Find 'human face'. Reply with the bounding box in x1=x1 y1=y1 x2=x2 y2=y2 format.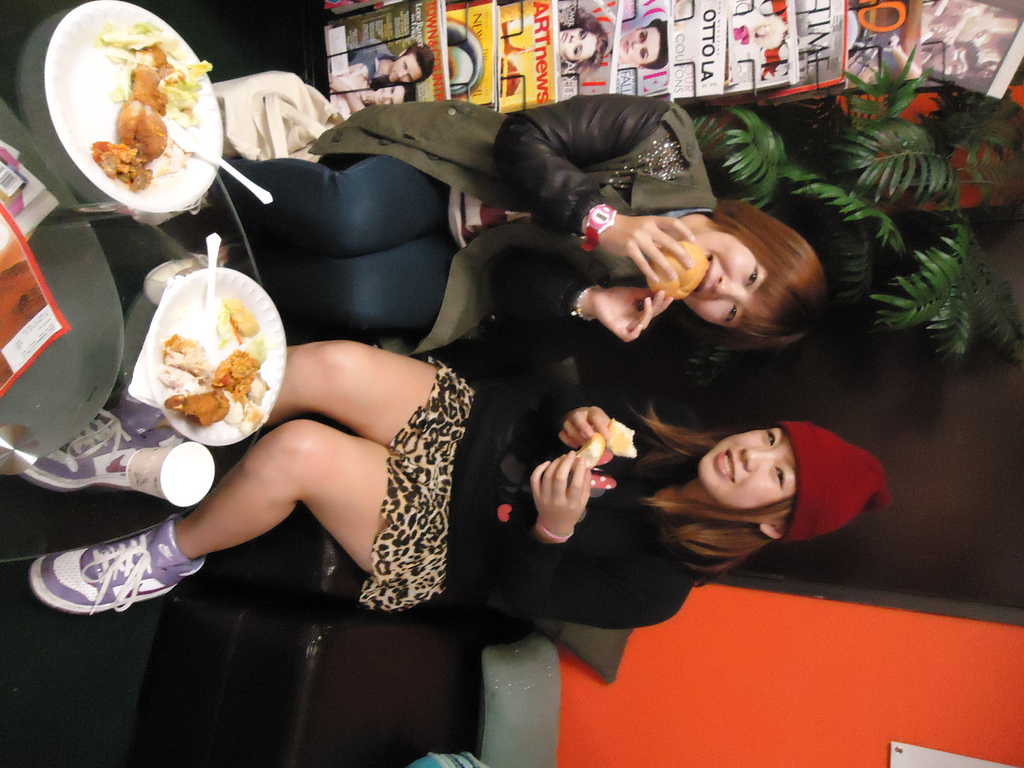
x1=660 y1=227 x2=771 y2=331.
